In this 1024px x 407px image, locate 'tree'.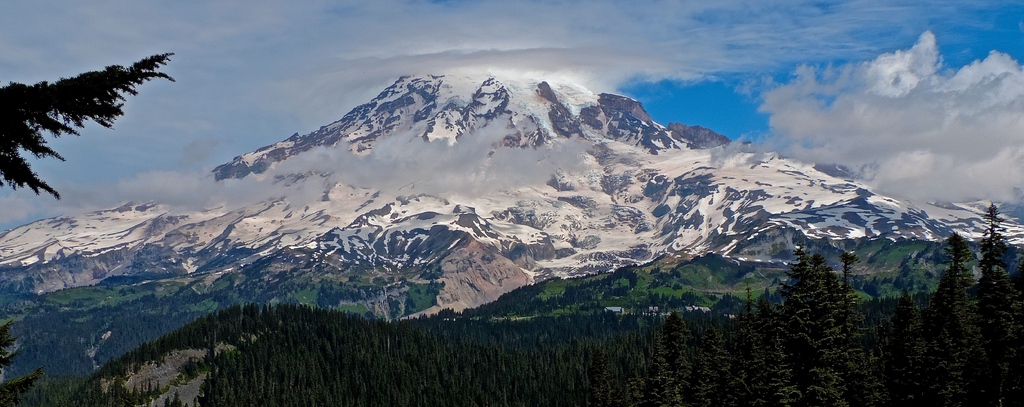
Bounding box: {"left": 577, "top": 364, "right": 623, "bottom": 406}.
